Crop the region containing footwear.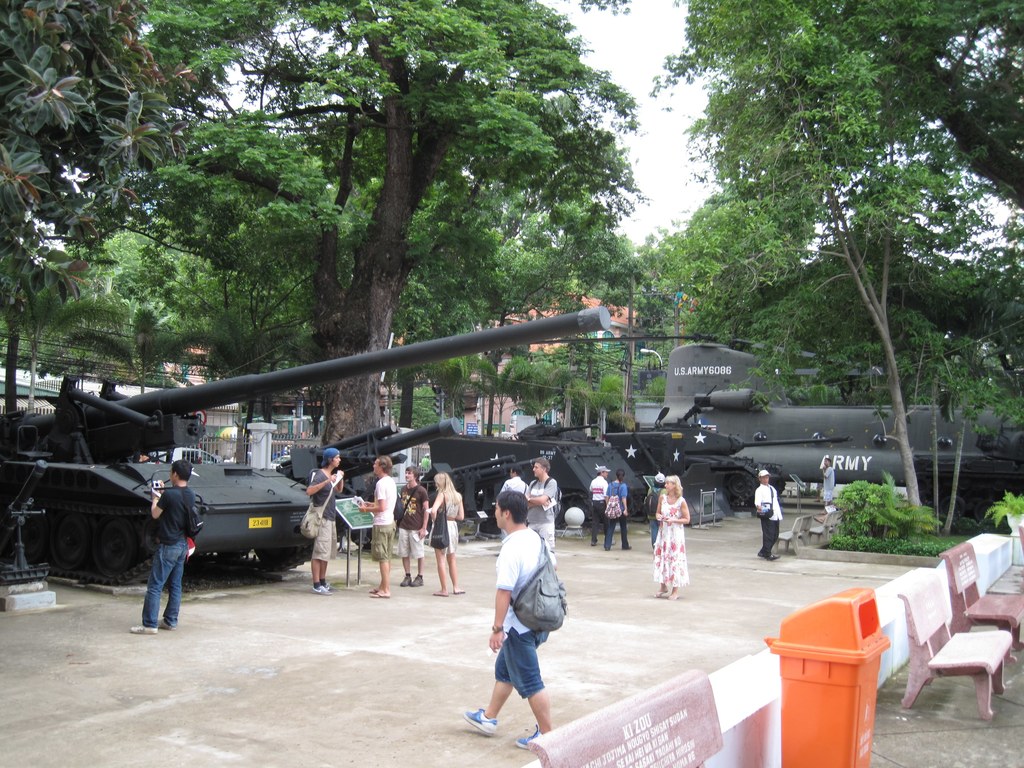
Crop region: {"left": 515, "top": 721, "right": 543, "bottom": 753}.
